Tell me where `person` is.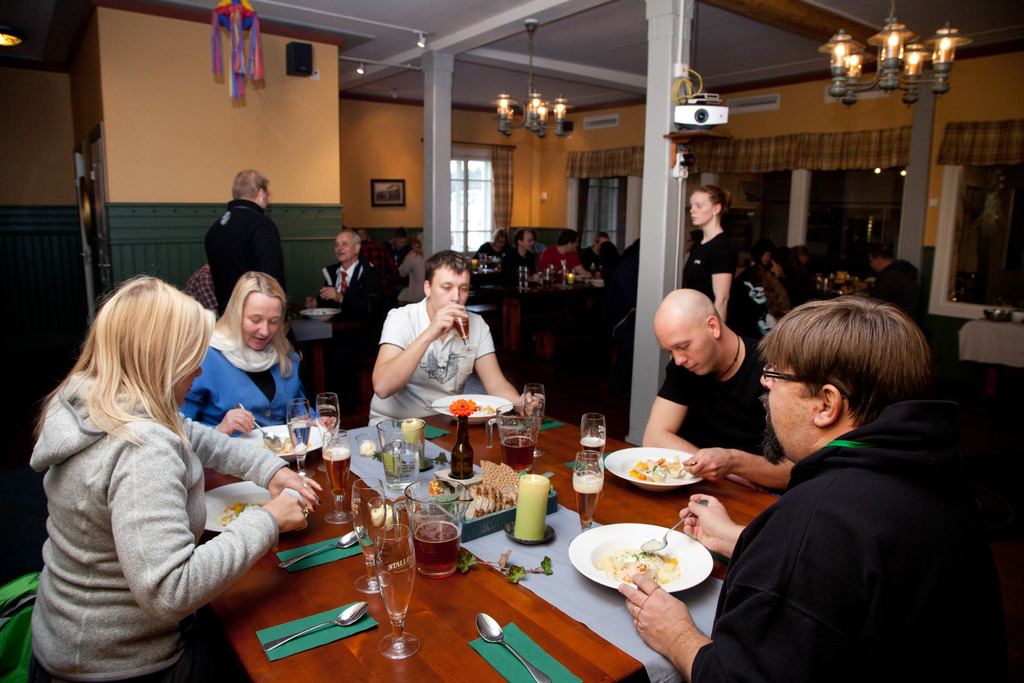
`person` is at (x1=176, y1=269, x2=340, y2=432).
